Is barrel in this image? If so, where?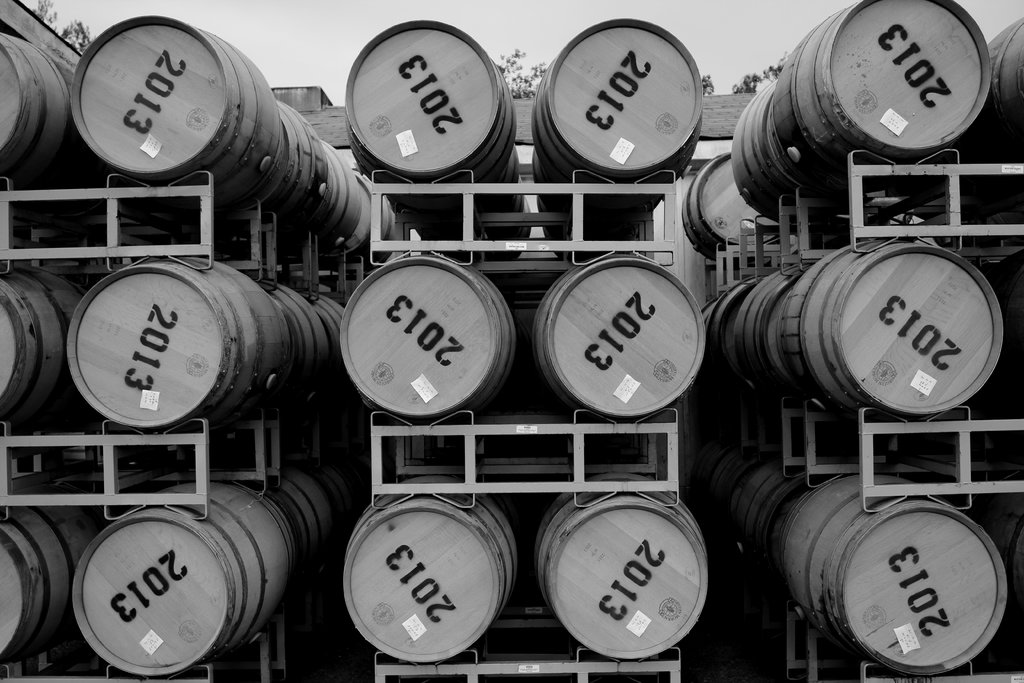
Yes, at <region>338, 467, 527, 668</region>.
